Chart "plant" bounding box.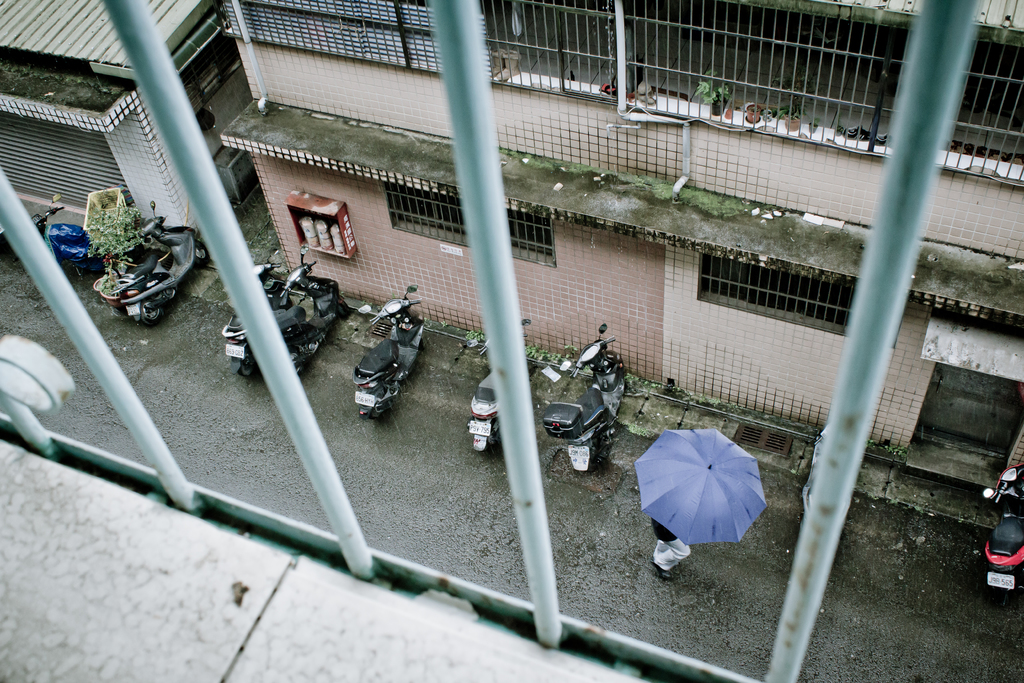
Charted: Rect(765, 78, 822, 127).
